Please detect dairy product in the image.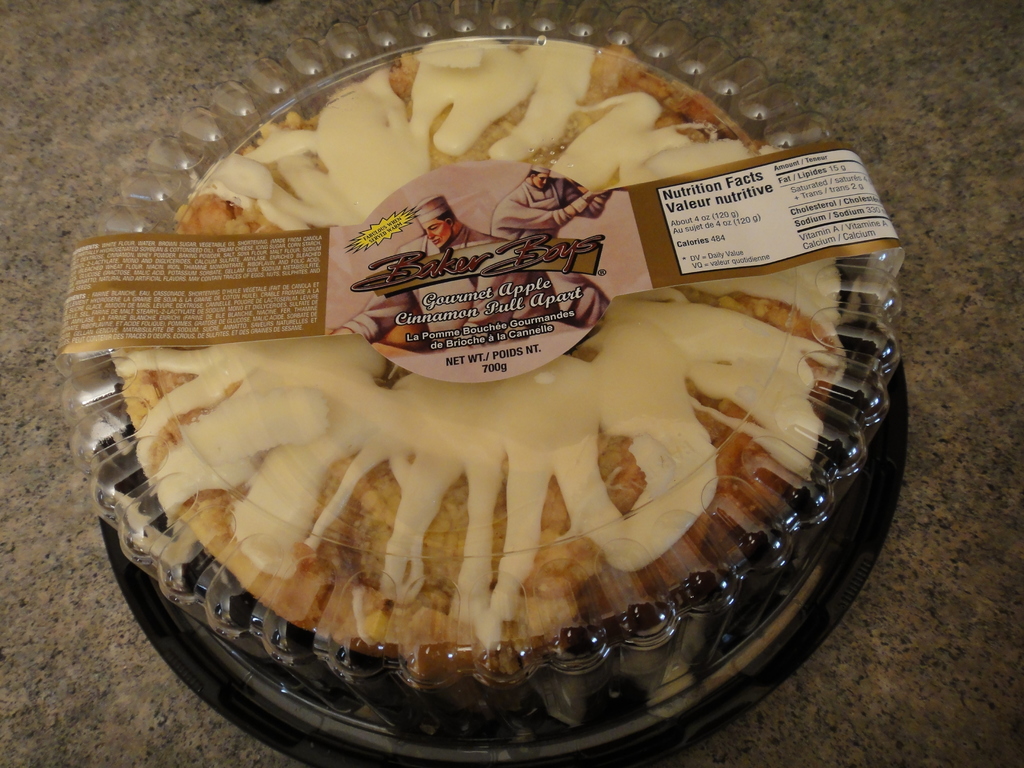
<bbox>108, 33, 844, 654</bbox>.
